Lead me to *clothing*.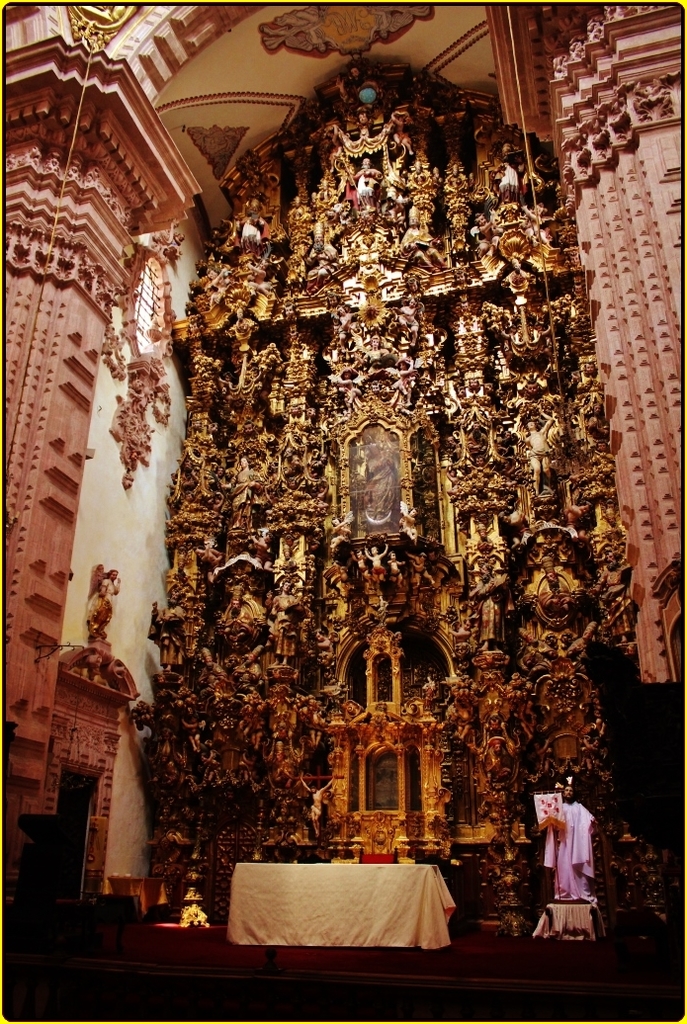
Lead to (540, 798, 595, 897).
